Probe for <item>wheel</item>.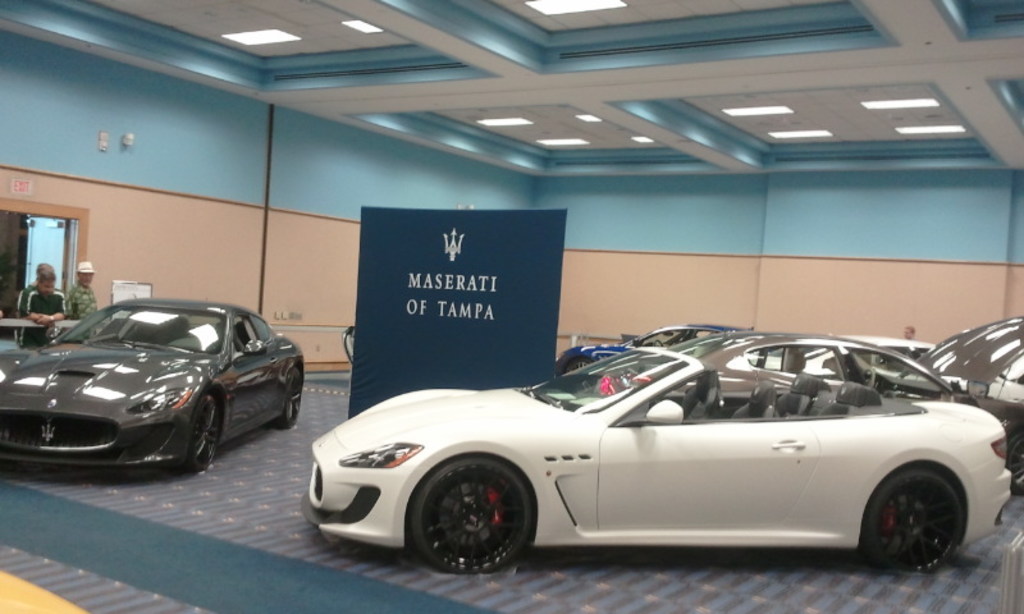
Probe result: 411 466 543 576.
